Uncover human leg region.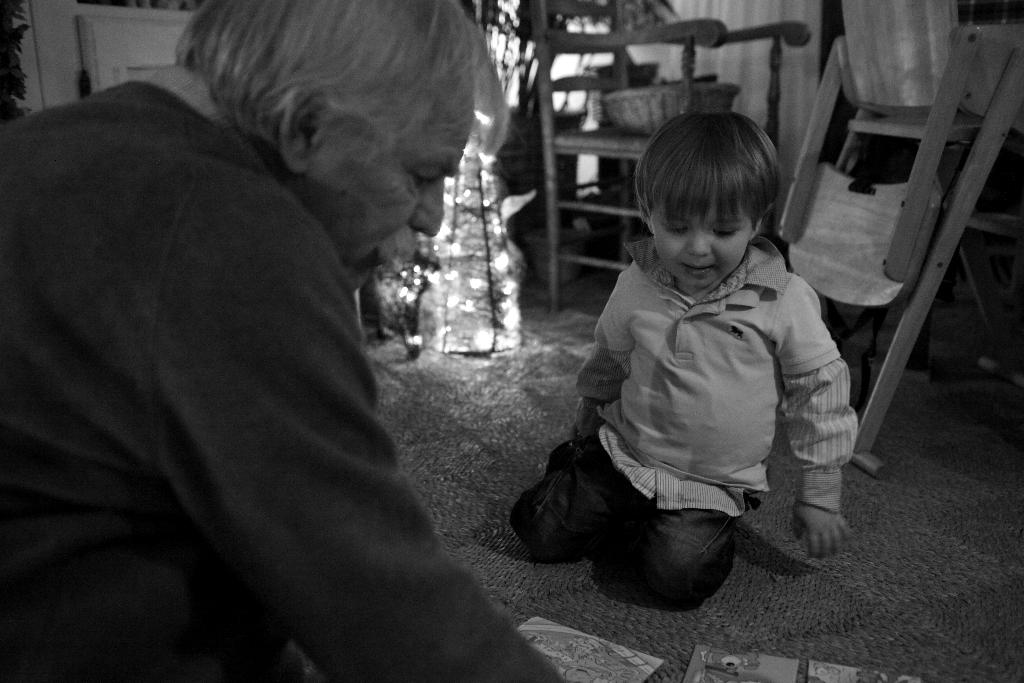
Uncovered: locate(511, 435, 646, 555).
